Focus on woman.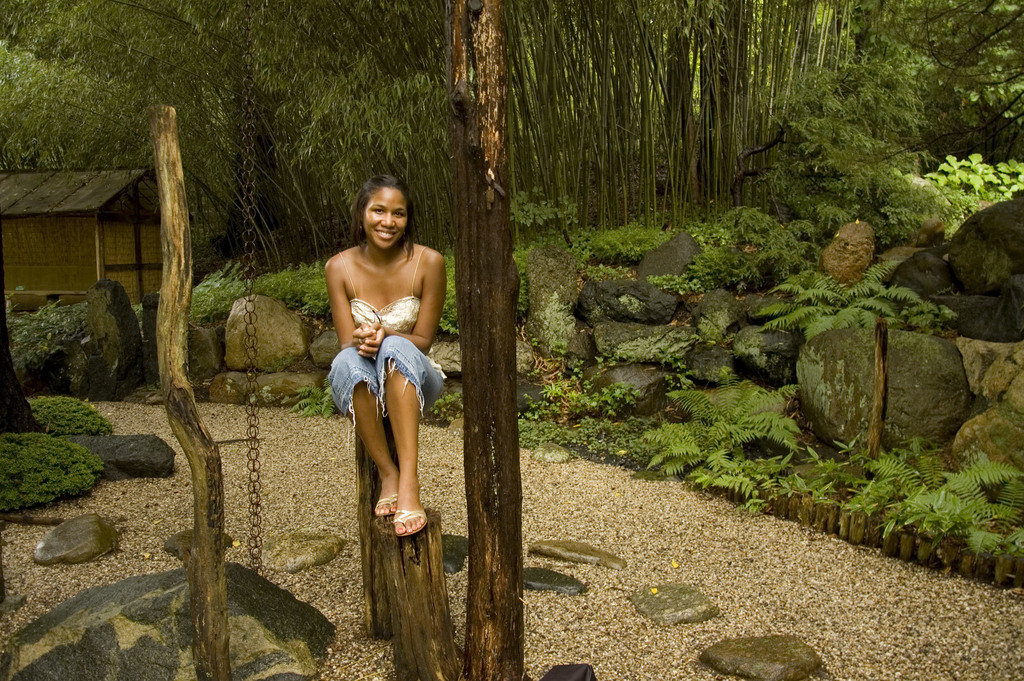
Focused at Rect(310, 162, 451, 562).
